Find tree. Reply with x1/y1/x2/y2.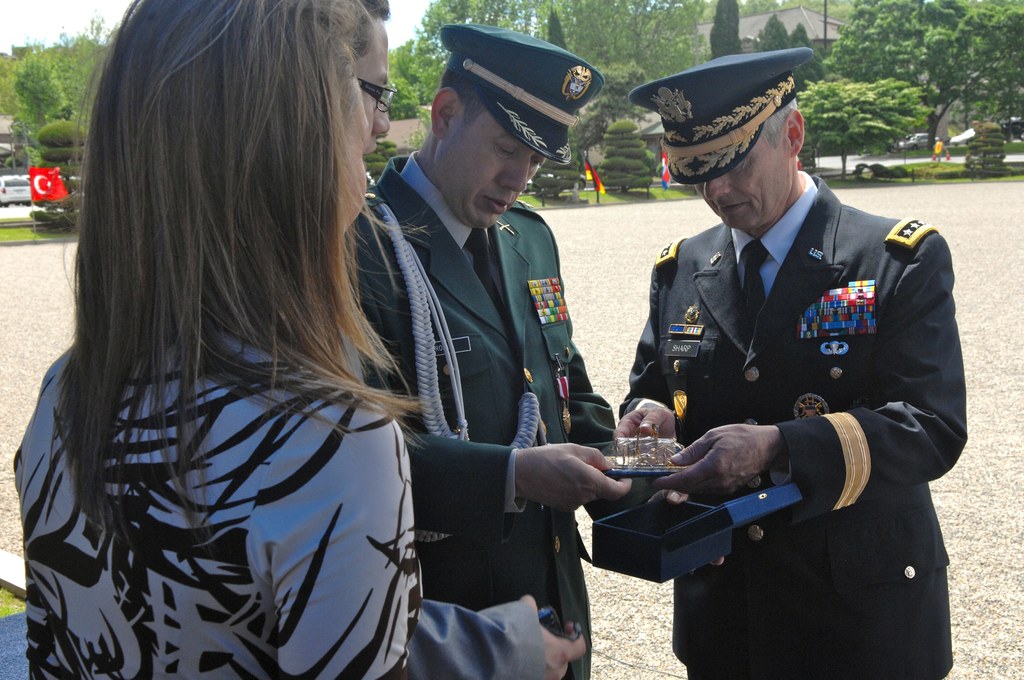
794/74/931/179.
